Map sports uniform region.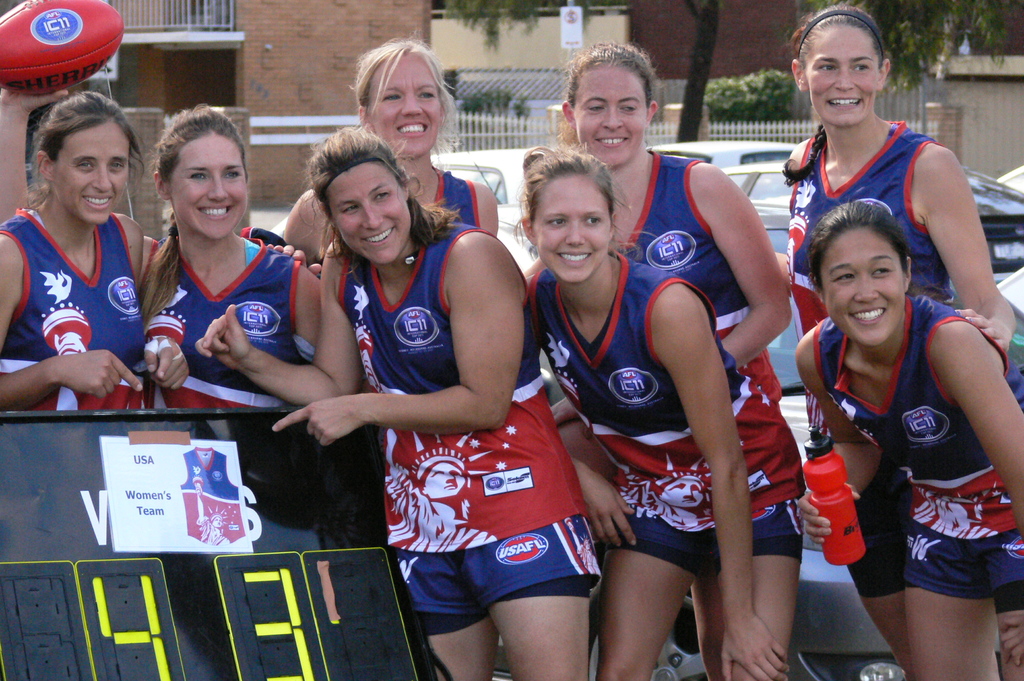
Mapped to (x1=174, y1=236, x2=313, y2=426).
